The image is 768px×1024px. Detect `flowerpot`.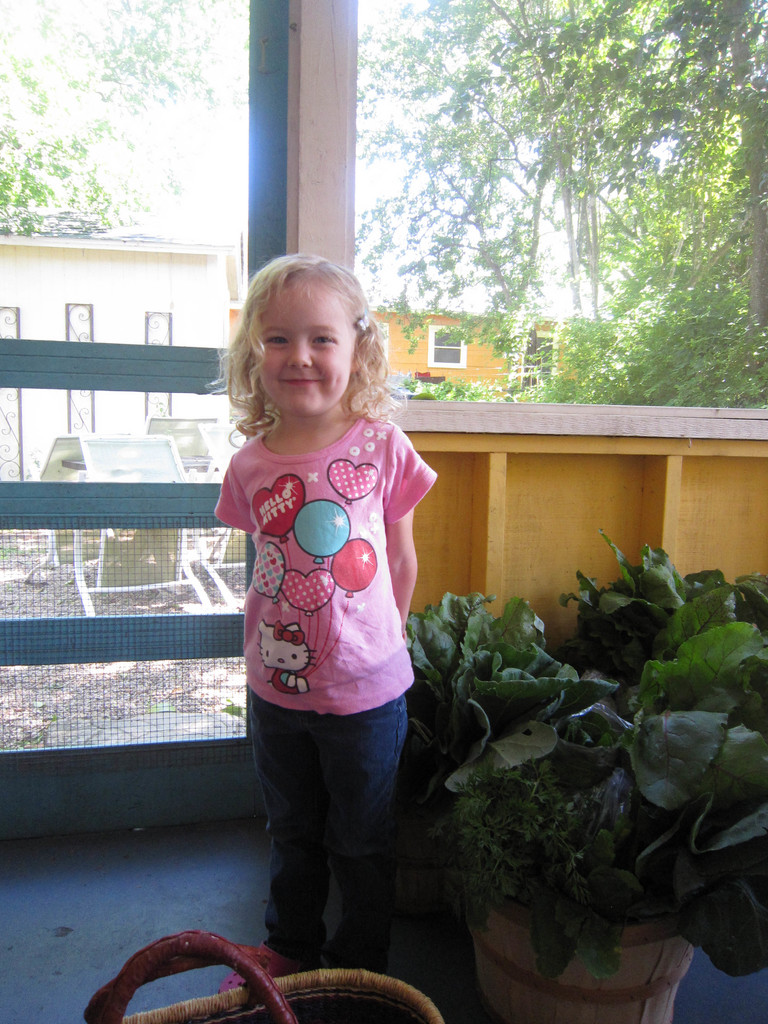
Detection: 444,839,704,1015.
